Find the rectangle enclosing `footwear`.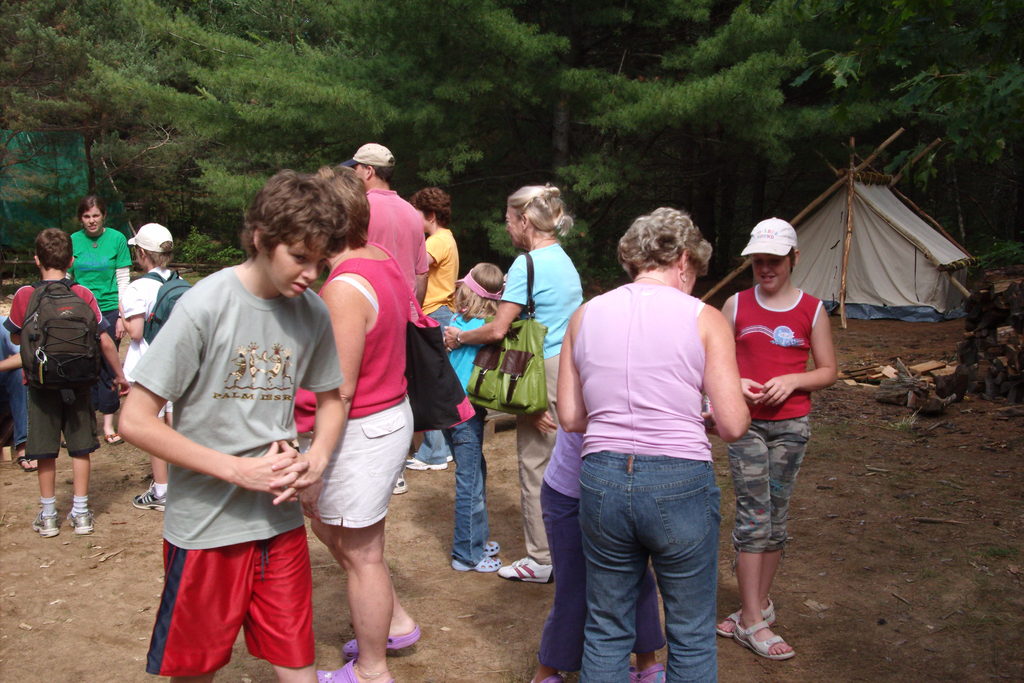
[333,620,426,656].
